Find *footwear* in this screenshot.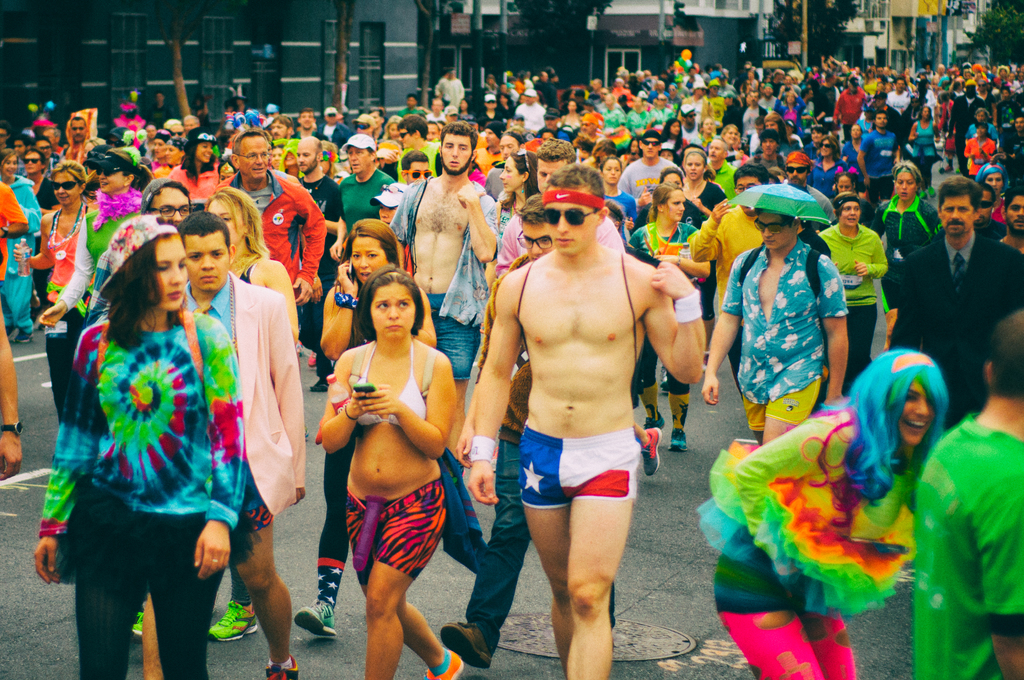
The bounding box for *footwear* is l=419, t=651, r=467, b=679.
